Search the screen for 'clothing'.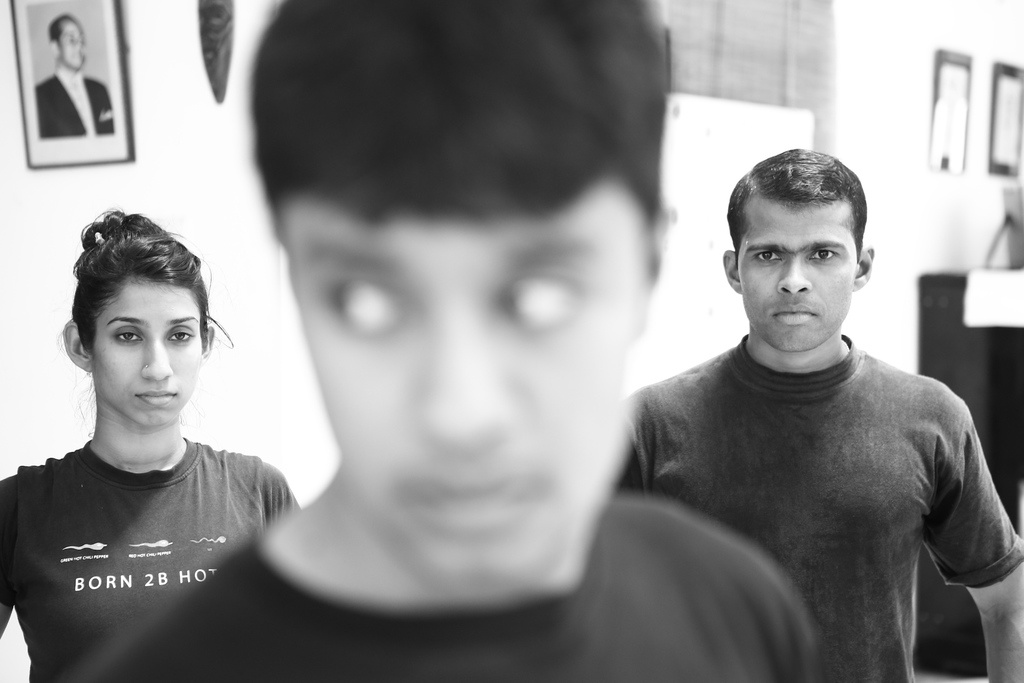
Found at region(623, 302, 1020, 682).
